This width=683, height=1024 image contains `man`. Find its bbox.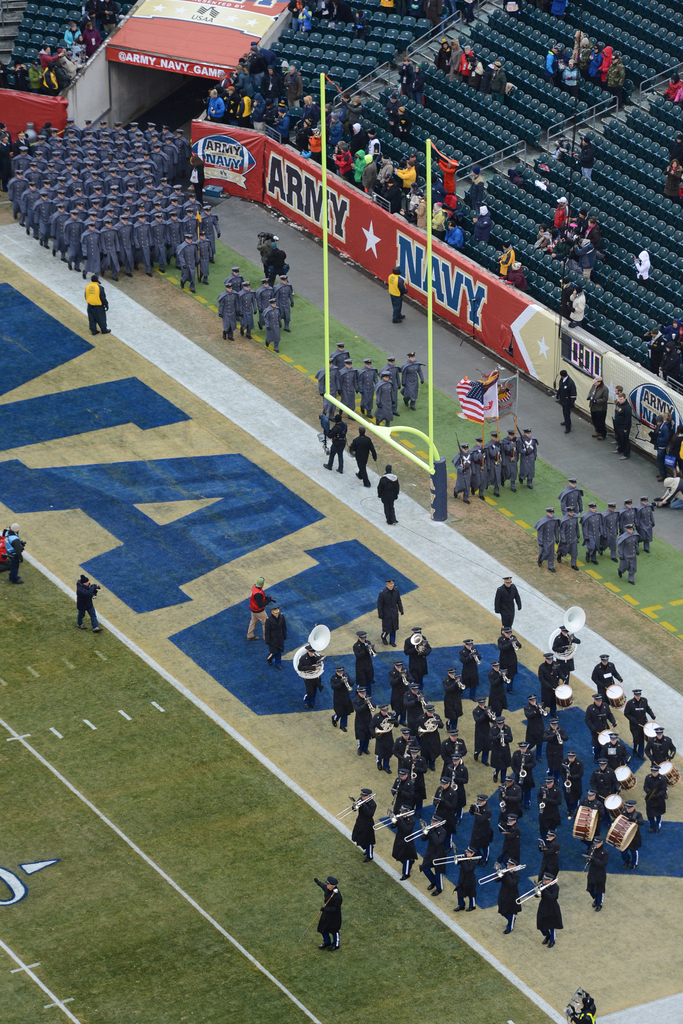
x1=448, y1=756, x2=470, y2=786.
